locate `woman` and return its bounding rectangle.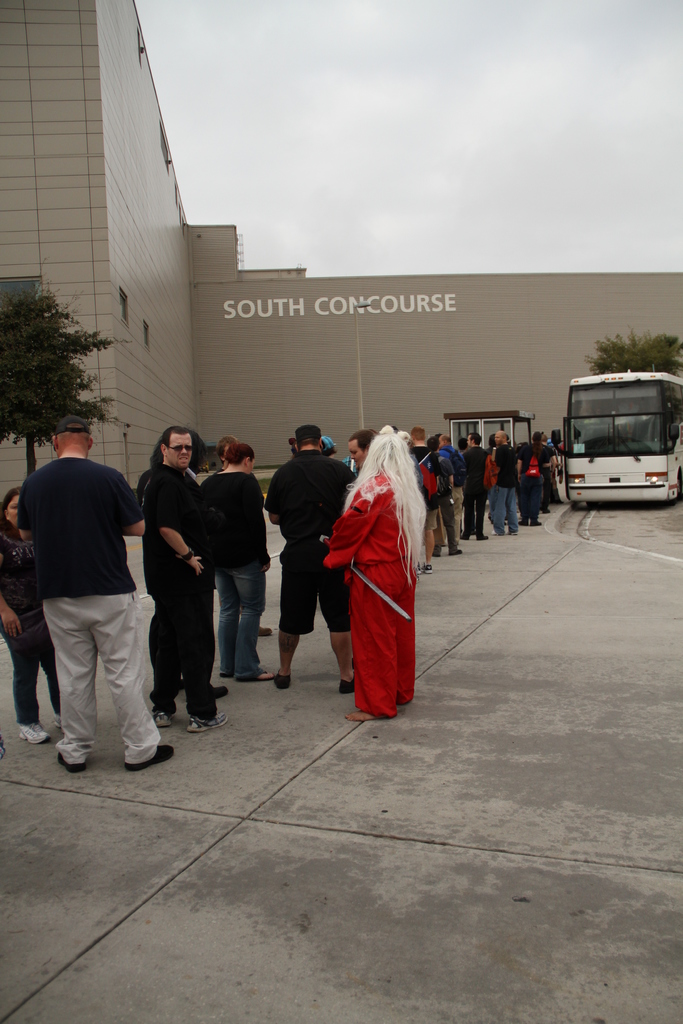
bbox=[0, 491, 53, 747].
